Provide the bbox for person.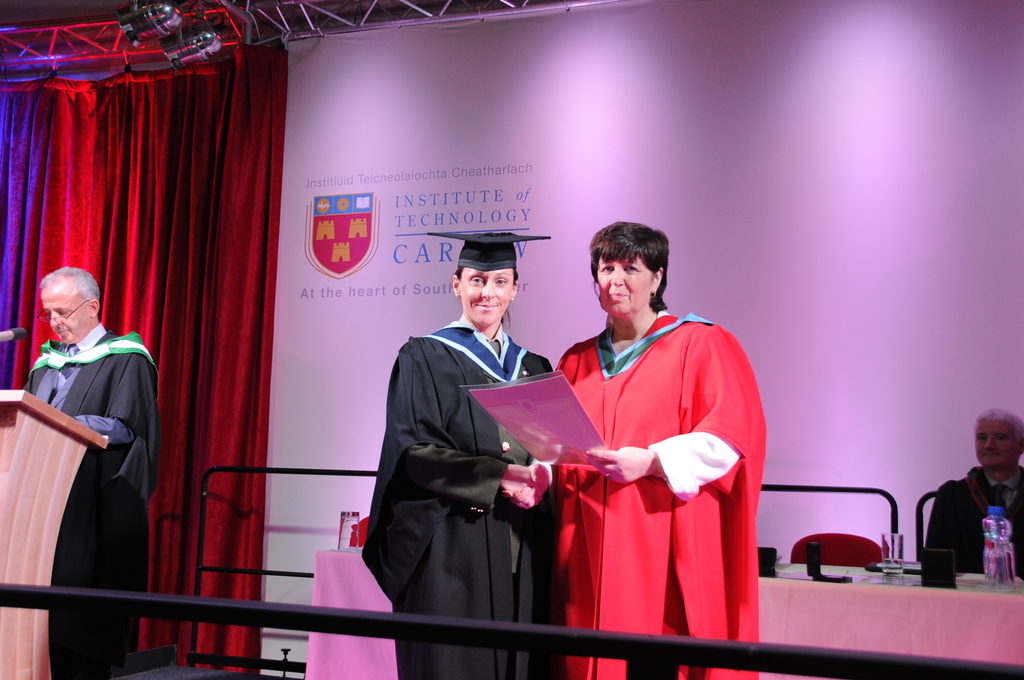
locate(369, 218, 561, 679).
